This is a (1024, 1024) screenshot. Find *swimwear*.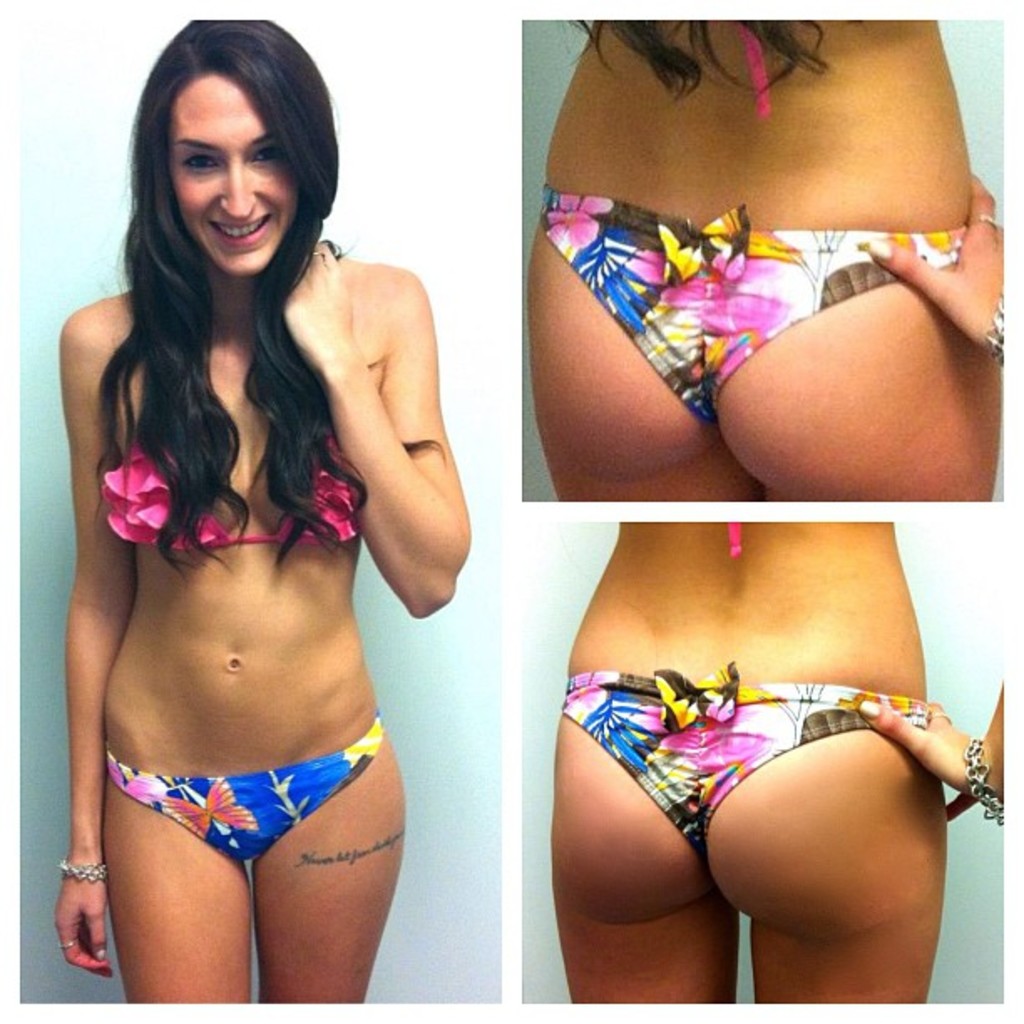
Bounding box: (554,663,925,860).
